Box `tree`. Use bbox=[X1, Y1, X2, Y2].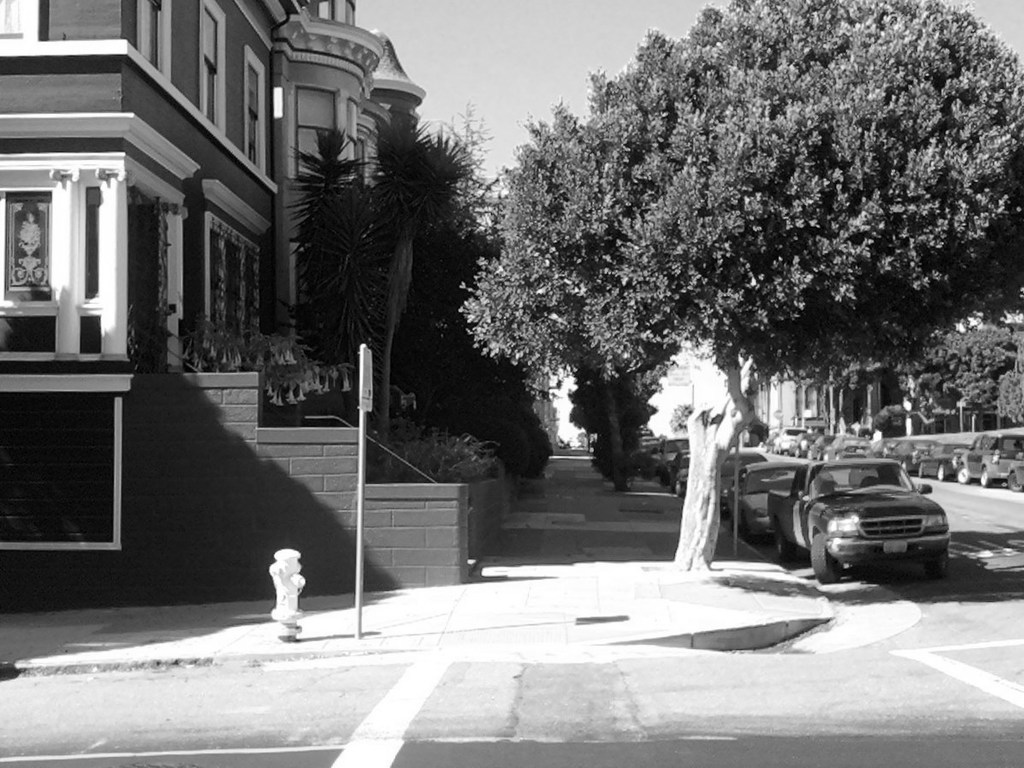
bbox=[370, 114, 467, 470].
